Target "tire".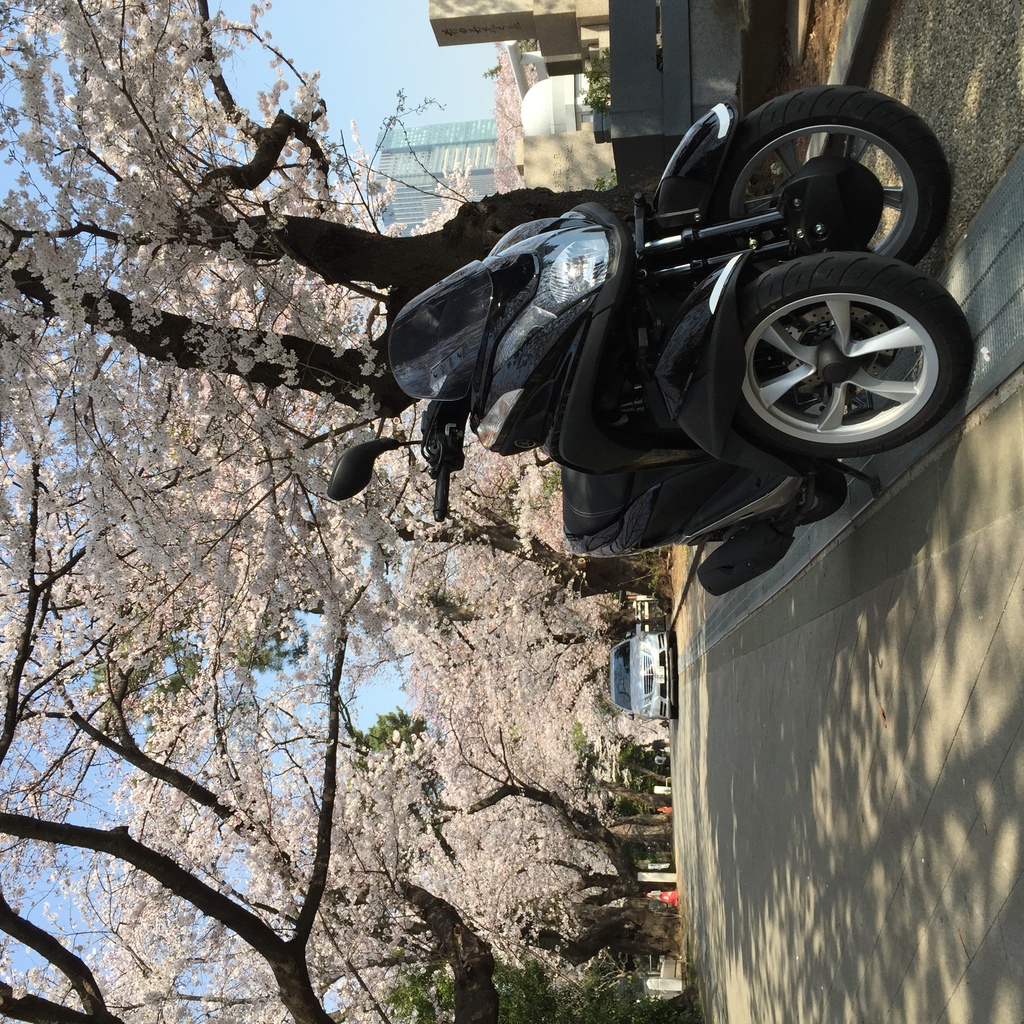
Target region: Rect(691, 88, 959, 253).
